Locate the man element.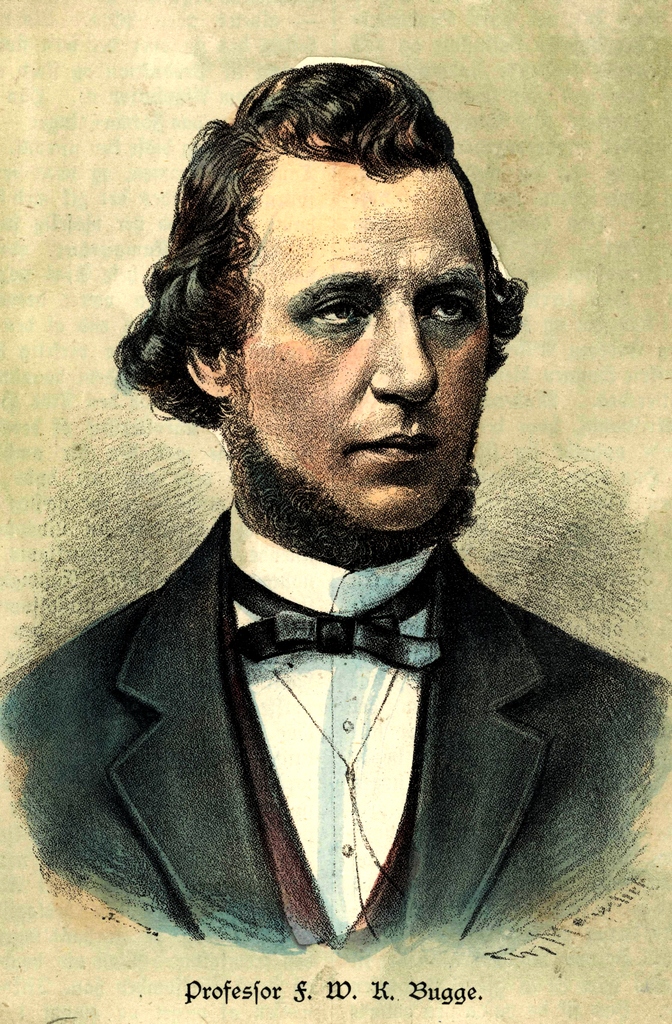
Element bbox: 31 81 647 955.
